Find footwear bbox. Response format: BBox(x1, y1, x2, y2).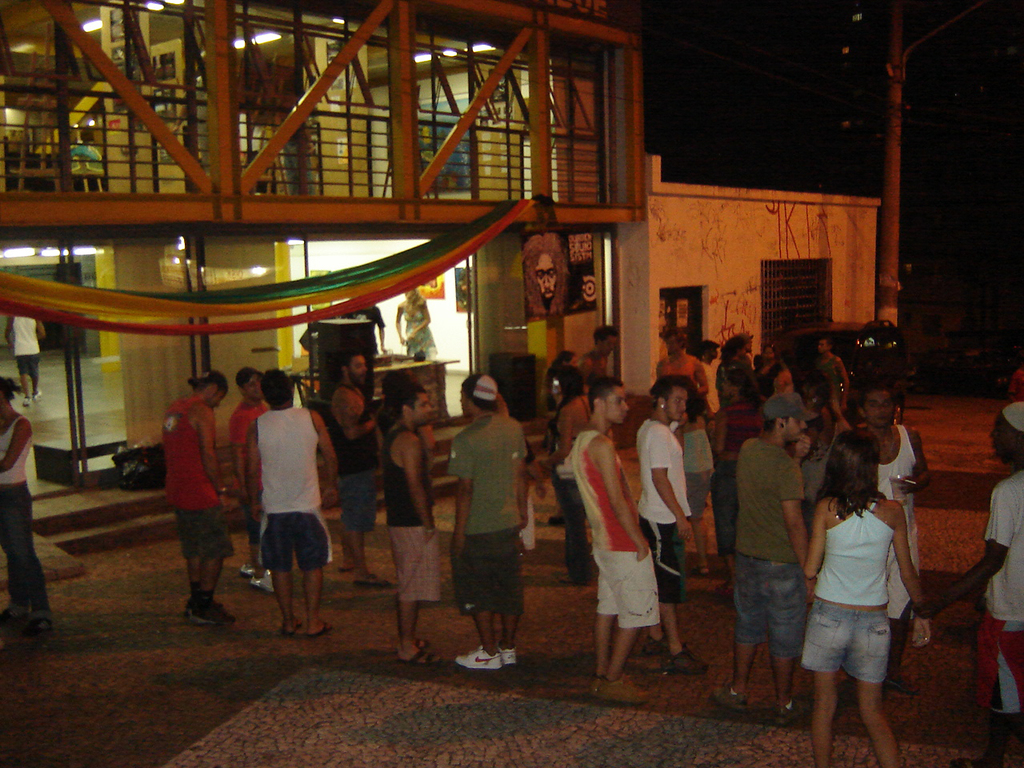
BBox(0, 610, 22, 622).
